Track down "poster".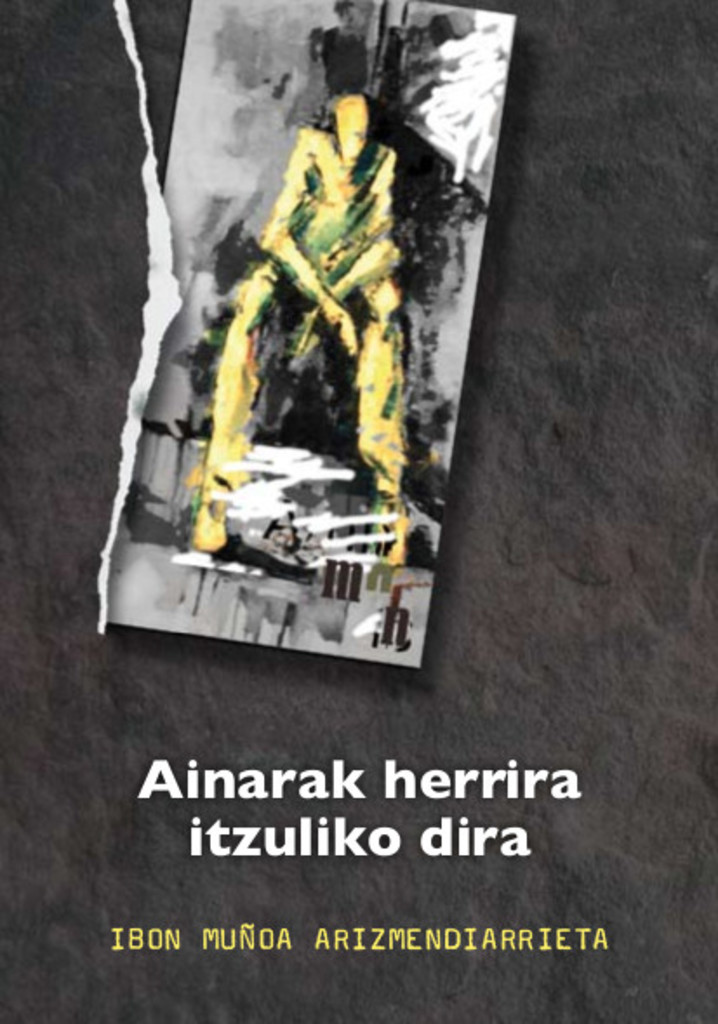
Tracked to bbox(0, 0, 716, 1022).
